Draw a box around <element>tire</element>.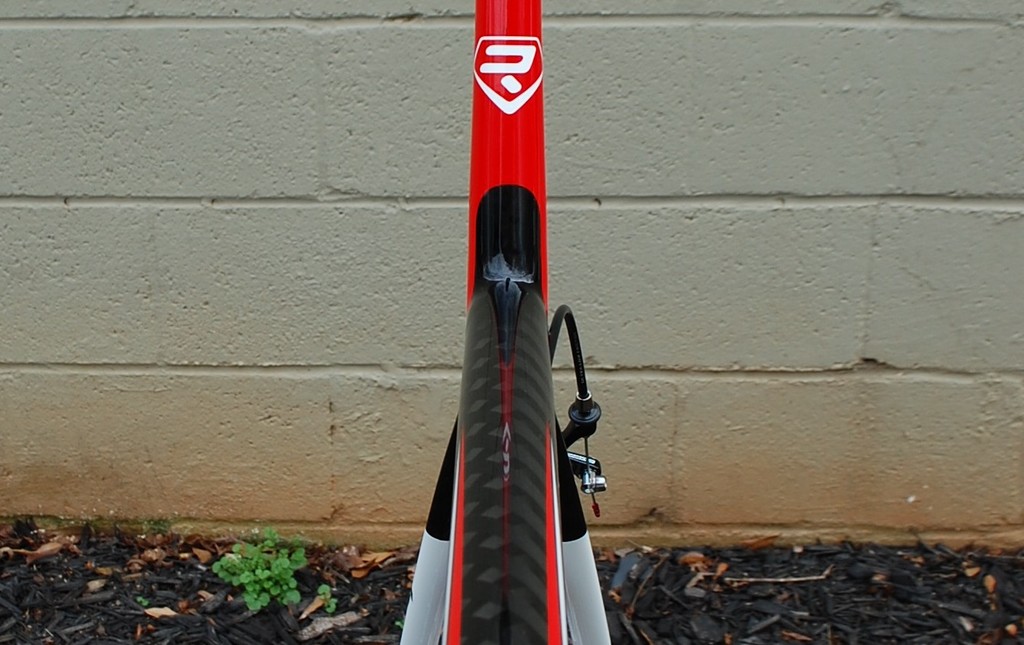
box=[509, 284, 564, 644].
